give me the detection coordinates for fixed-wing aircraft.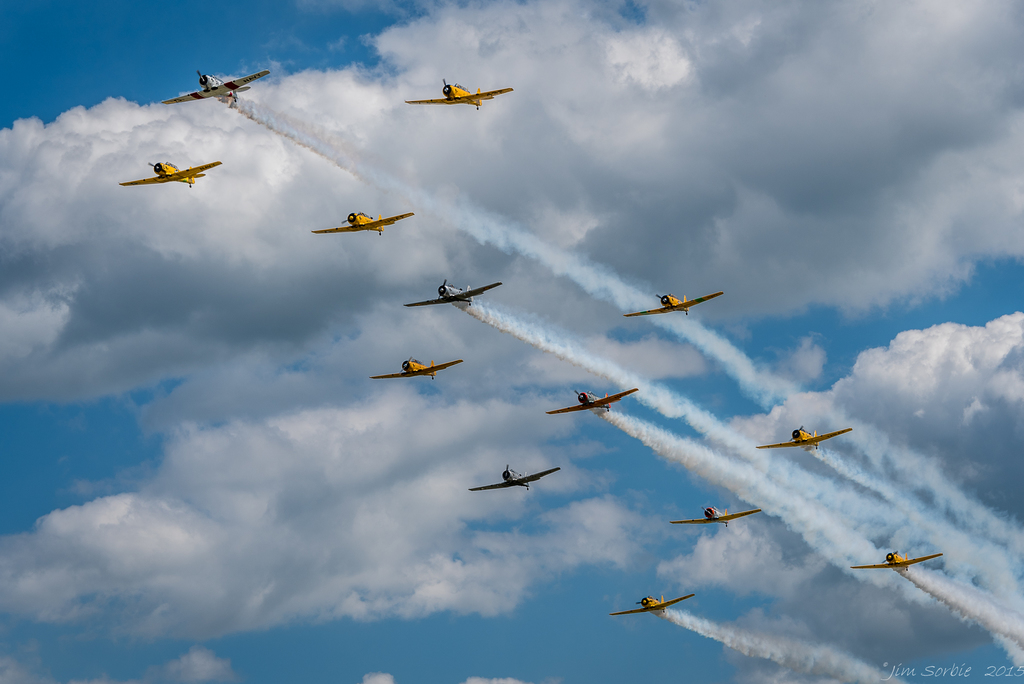
x1=157, y1=69, x2=269, y2=108.
